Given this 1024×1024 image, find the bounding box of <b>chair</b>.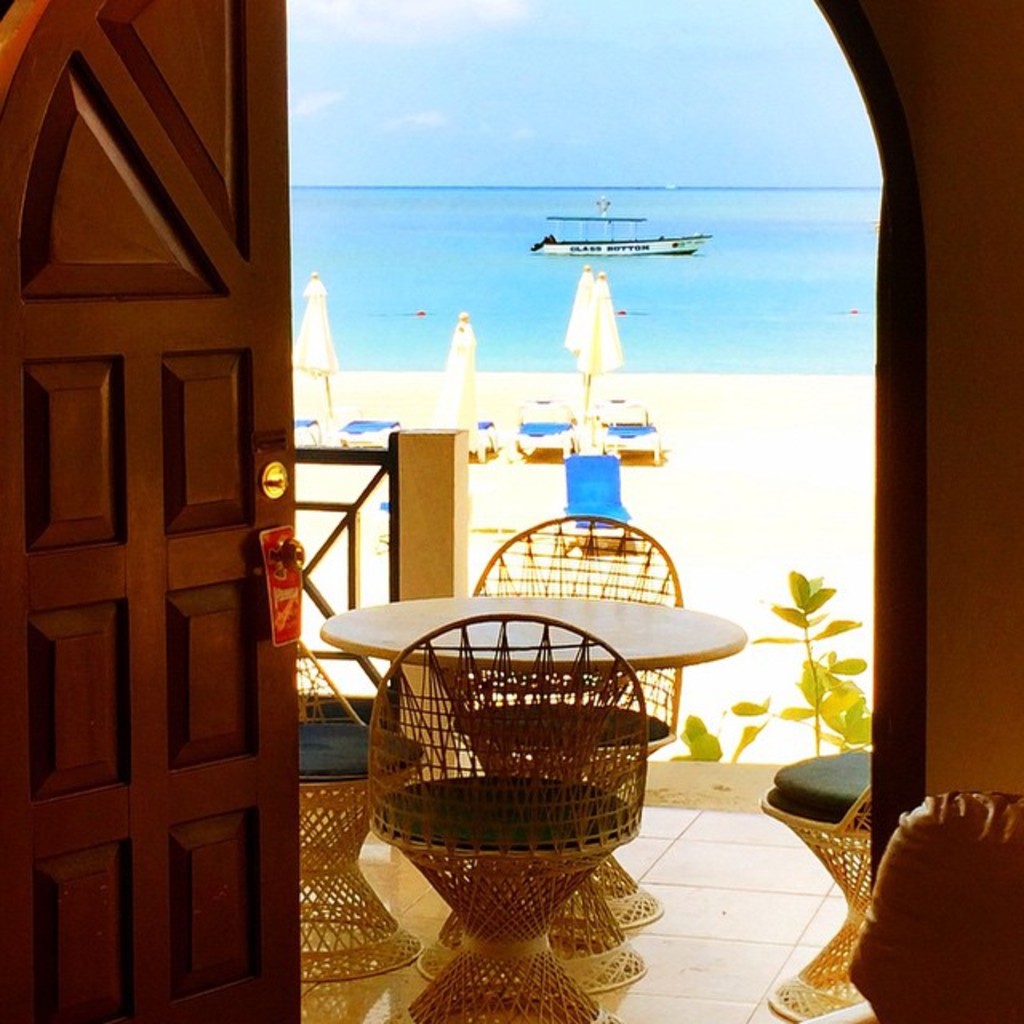
[x1=464, y1=414, x2=501, y2=461].
